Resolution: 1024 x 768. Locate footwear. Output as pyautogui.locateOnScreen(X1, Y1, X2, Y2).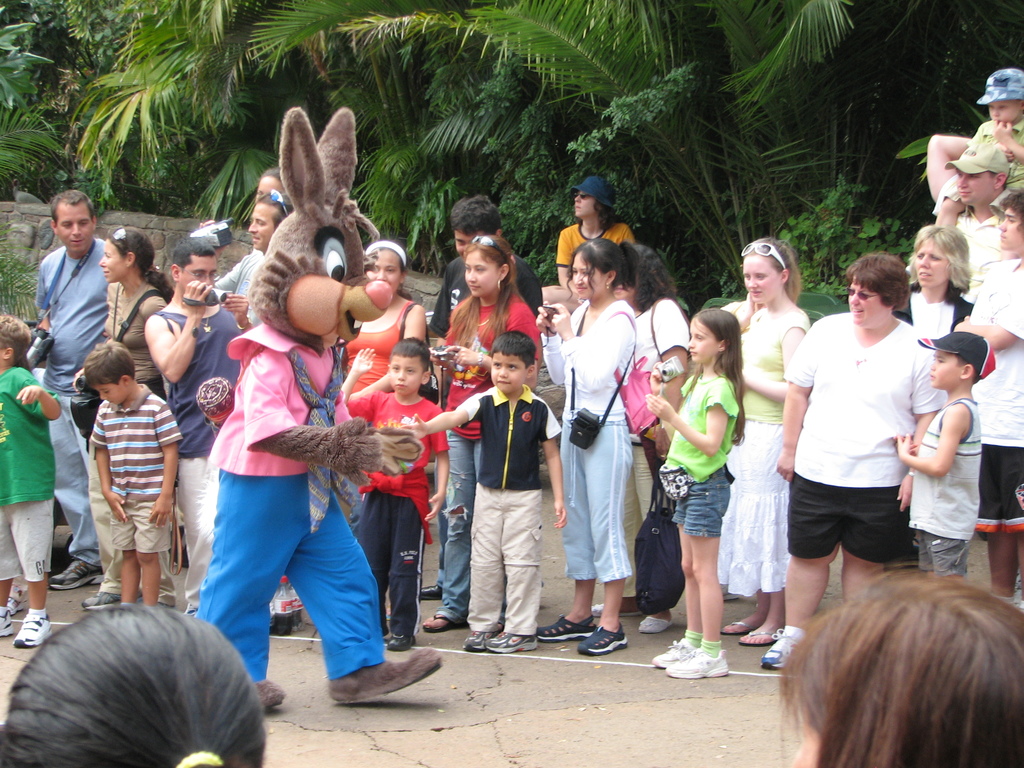
pyautogui.locateOnScreen(10, 613, 54, 648).
